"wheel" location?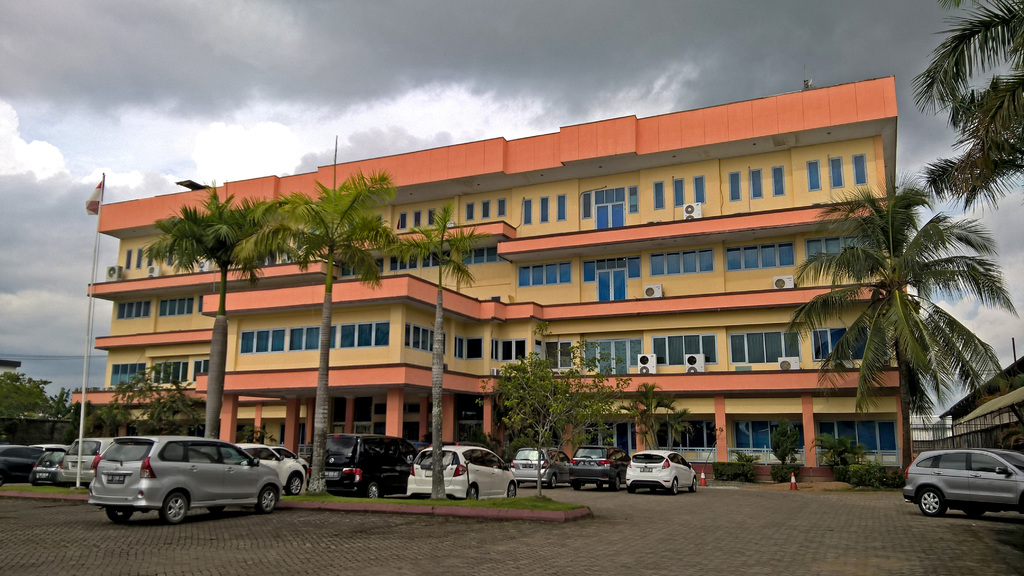
crop(649, 487, 653, 491)
